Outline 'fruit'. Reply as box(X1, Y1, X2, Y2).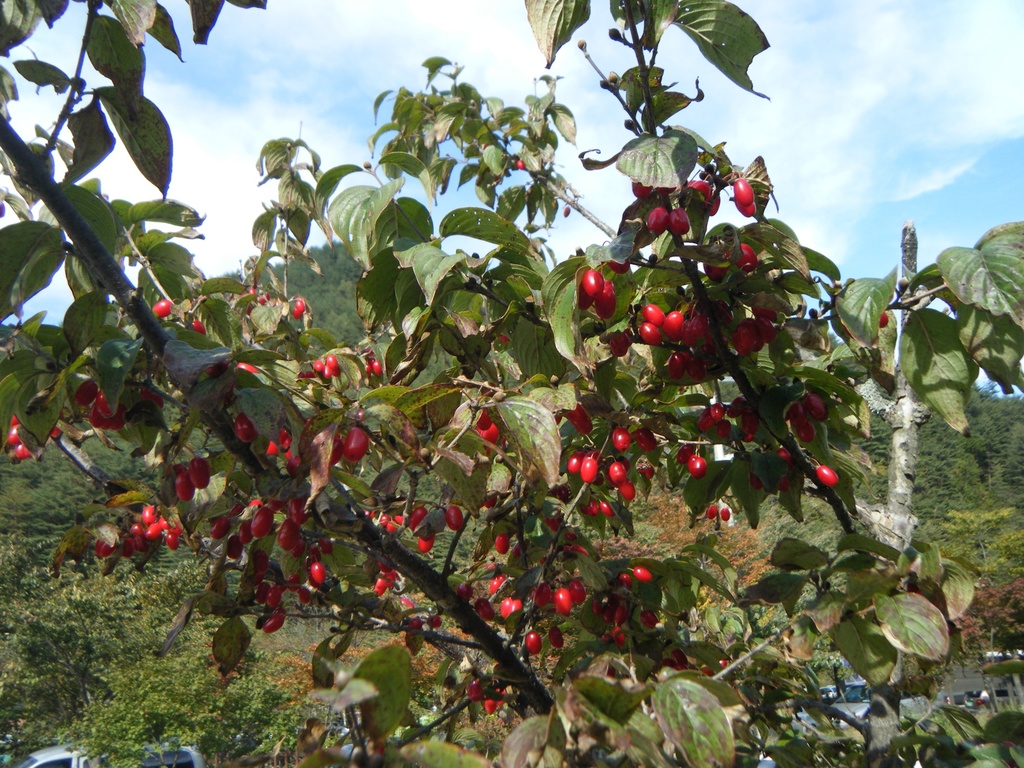
box(484, 688, 501, 714).
